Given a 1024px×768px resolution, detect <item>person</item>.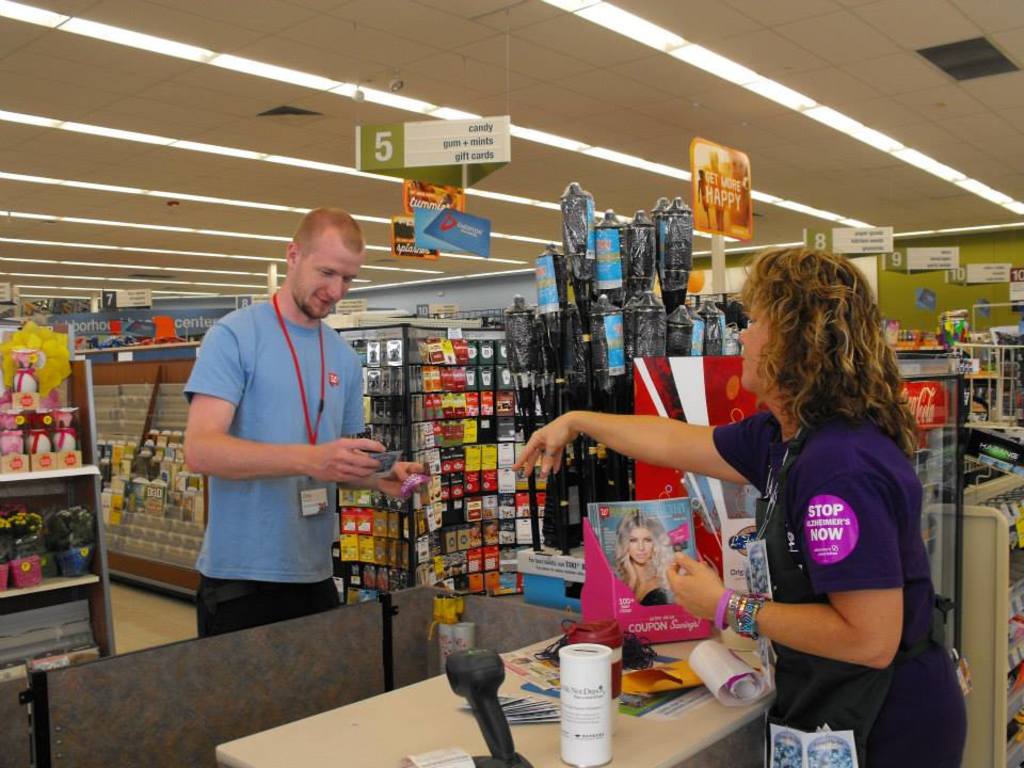
<region>512, 247, 972, 767</region>.
